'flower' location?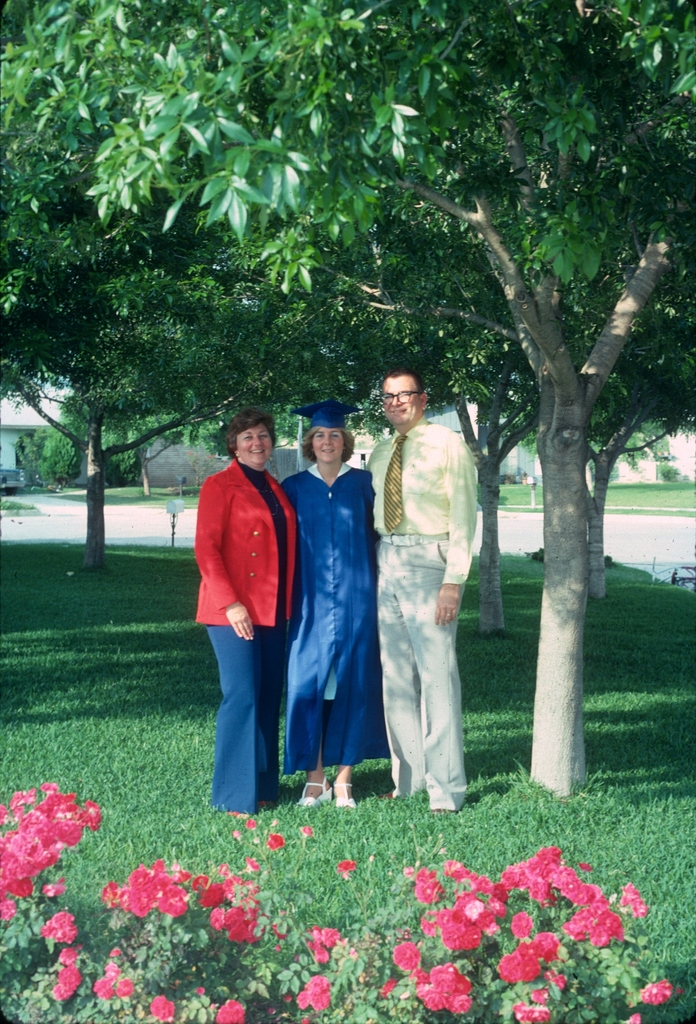
393,938,417,972
